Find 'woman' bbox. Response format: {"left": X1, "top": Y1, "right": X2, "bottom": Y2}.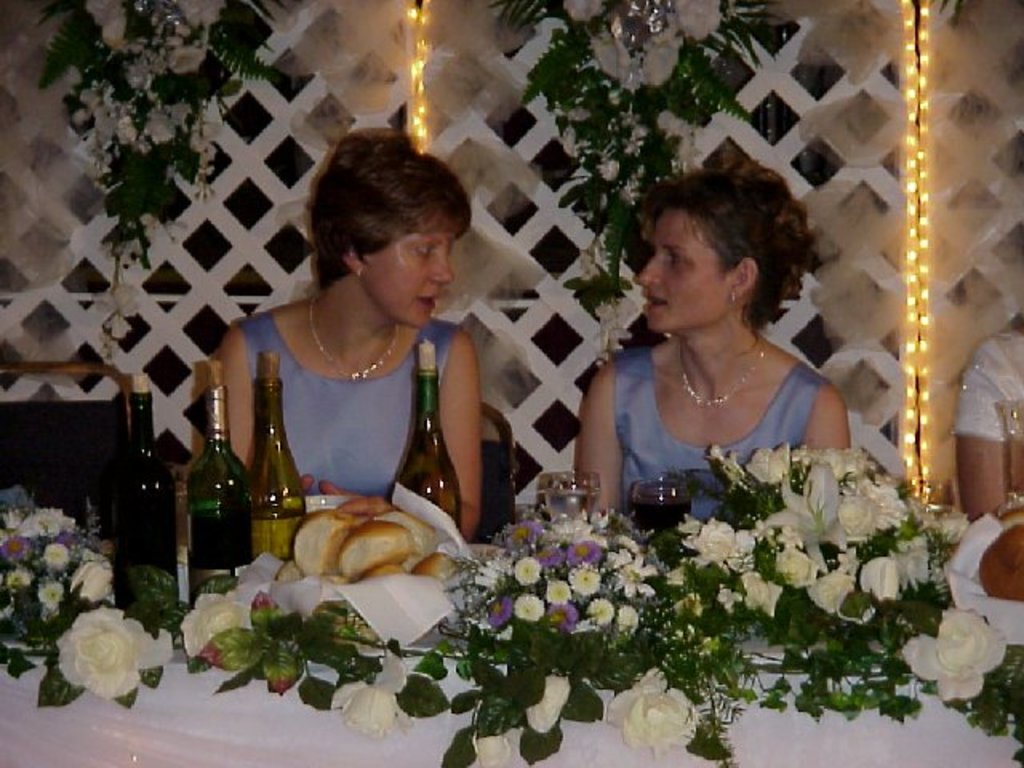
{"left": 560, "top": 142, "right": 886, "bottom": 566}.
